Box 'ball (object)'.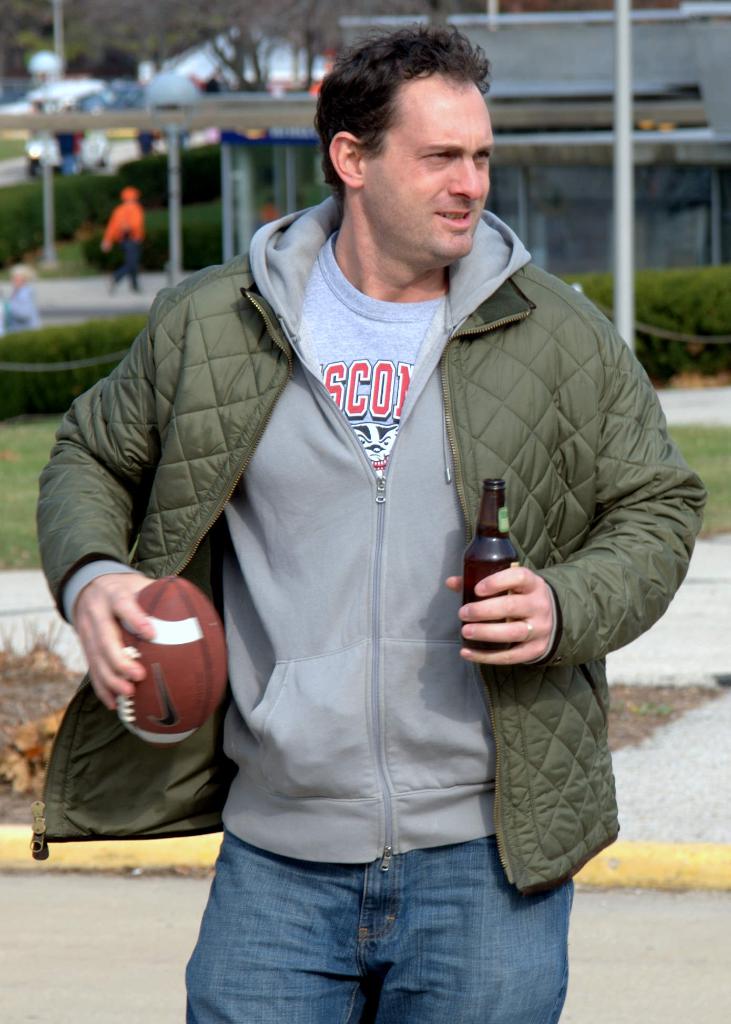
x1=113, y1=575, x2=227, y2=748.
